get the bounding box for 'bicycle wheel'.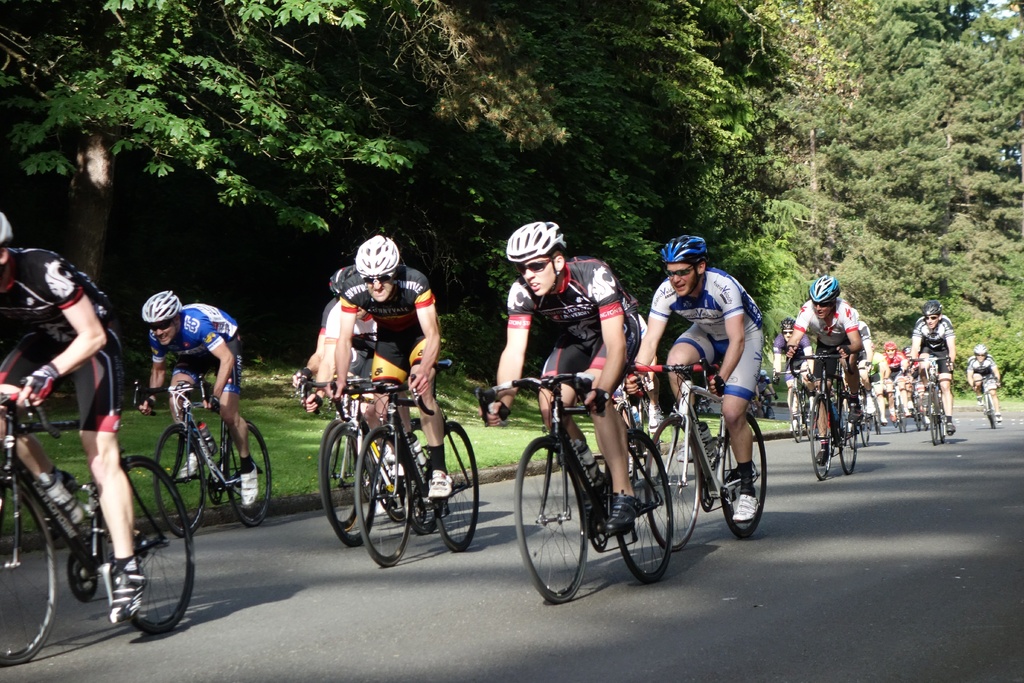
[x1=0, y1=479, x2=61, y2=667].
